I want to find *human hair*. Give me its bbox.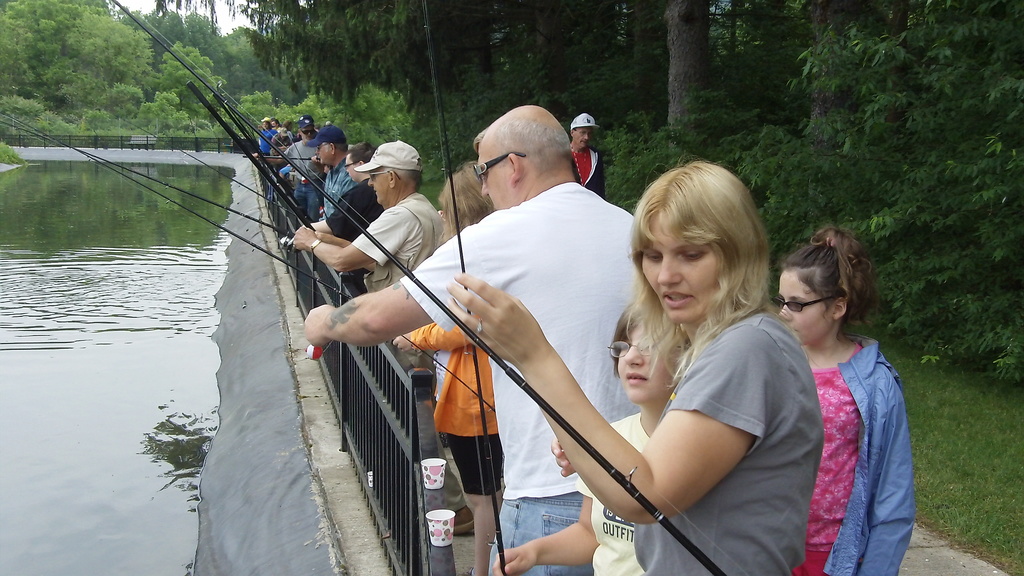
{"left": 473, "top": 126, "right": 487, "bottom": 151}.
